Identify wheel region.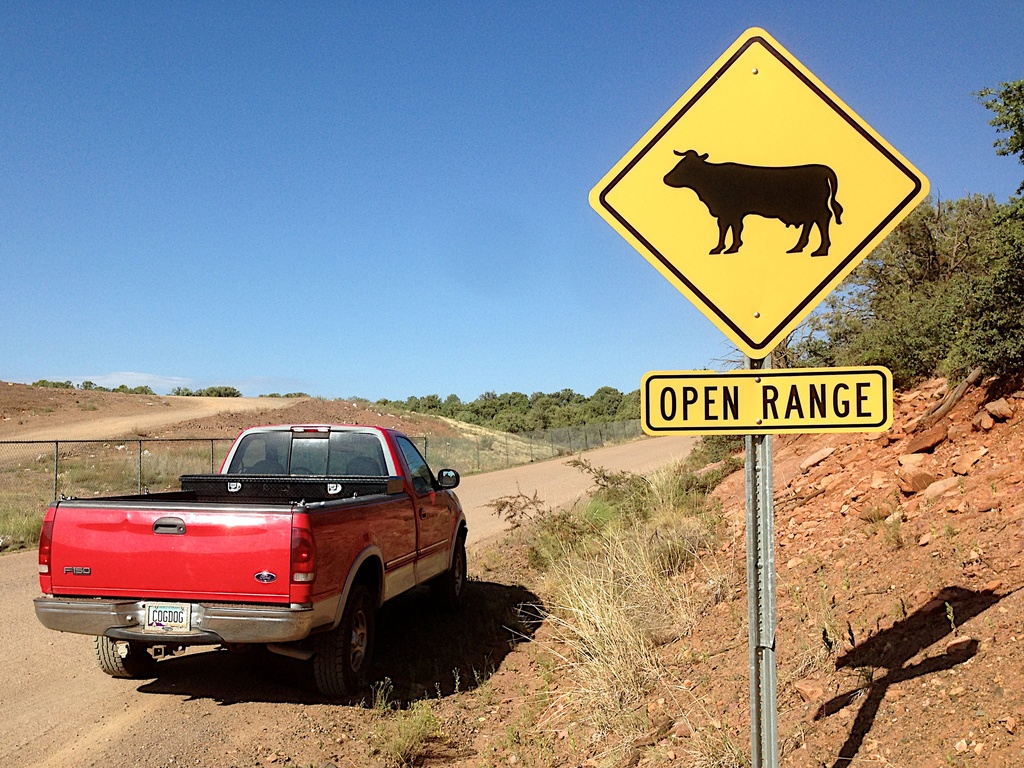
Region: 97, 635, 156, 679.
